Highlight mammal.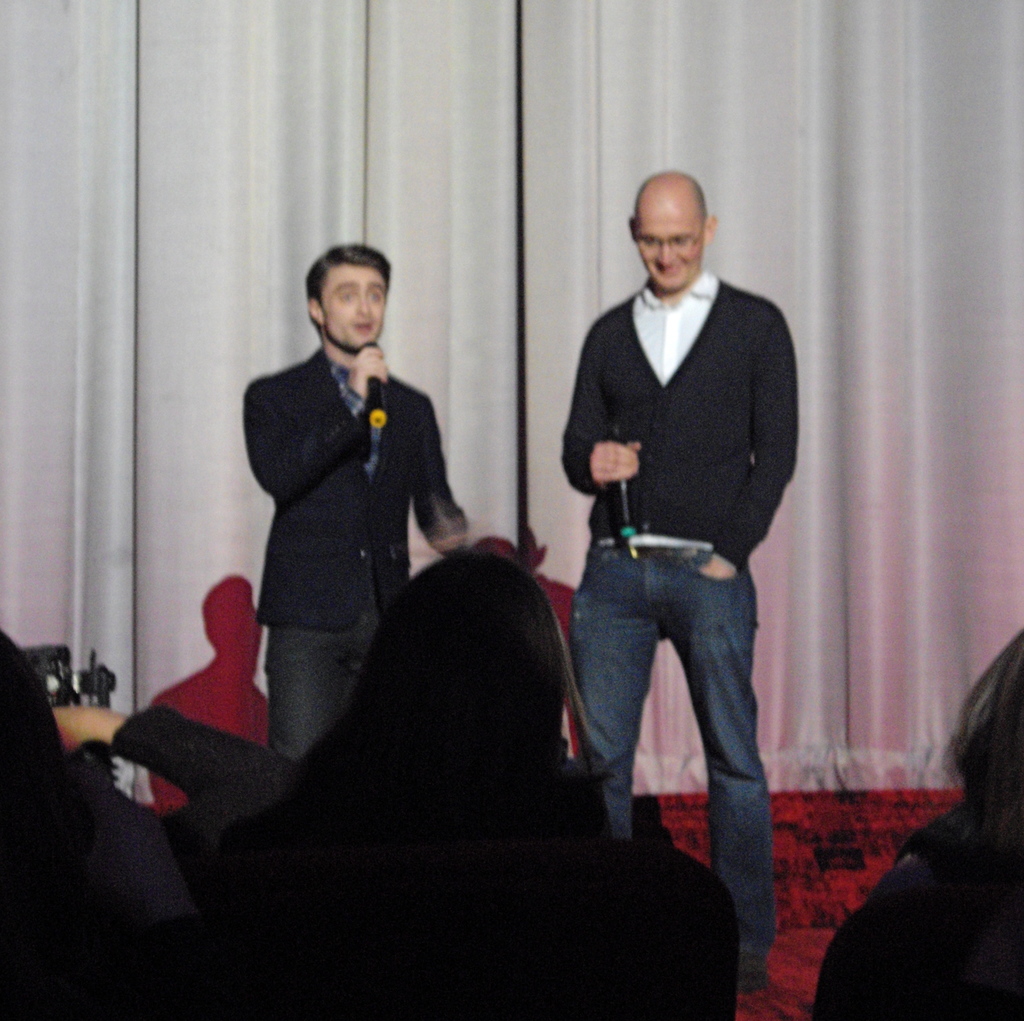
Highlighted region: 0, 634, 254, 1020.
